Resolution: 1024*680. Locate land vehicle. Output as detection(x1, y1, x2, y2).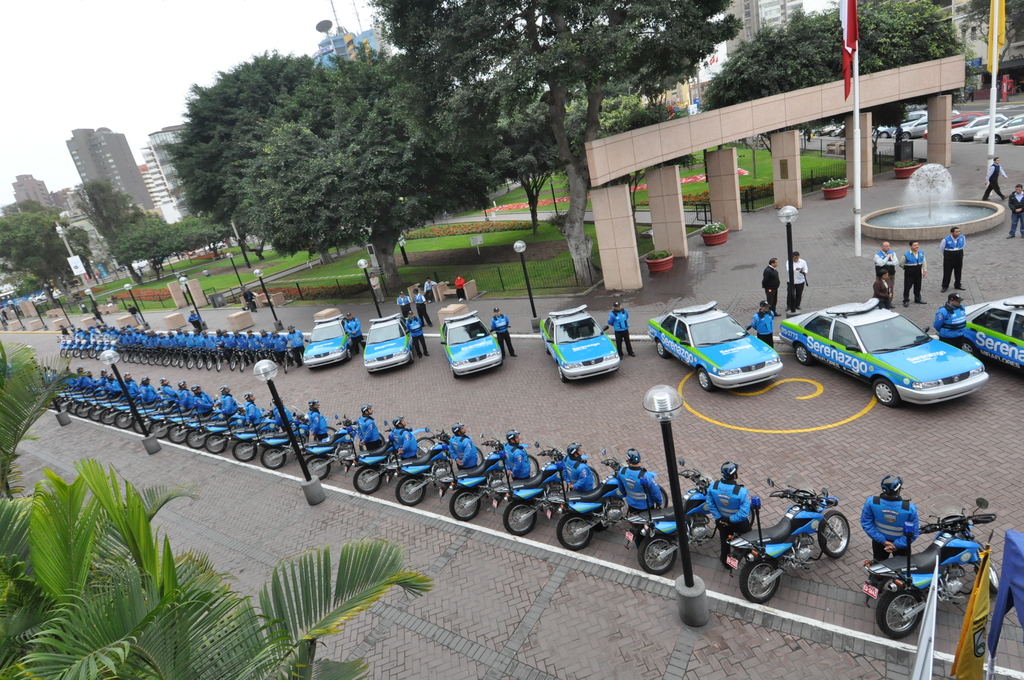
detection(435, 428, 541, 522).
